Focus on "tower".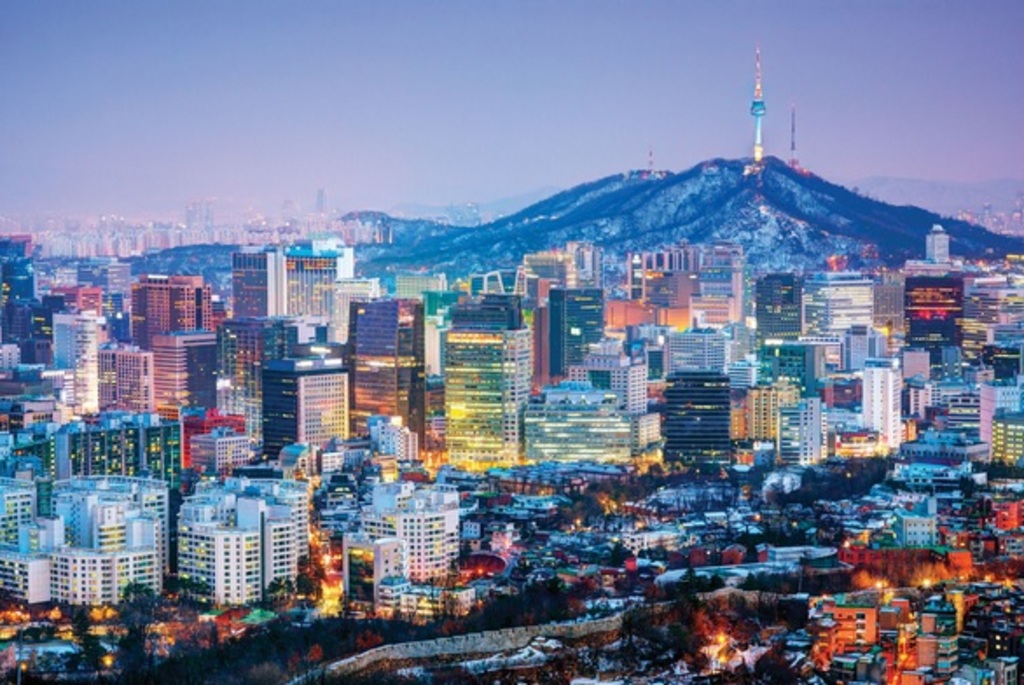
Focused at rect(744, 383, 799, 446).
